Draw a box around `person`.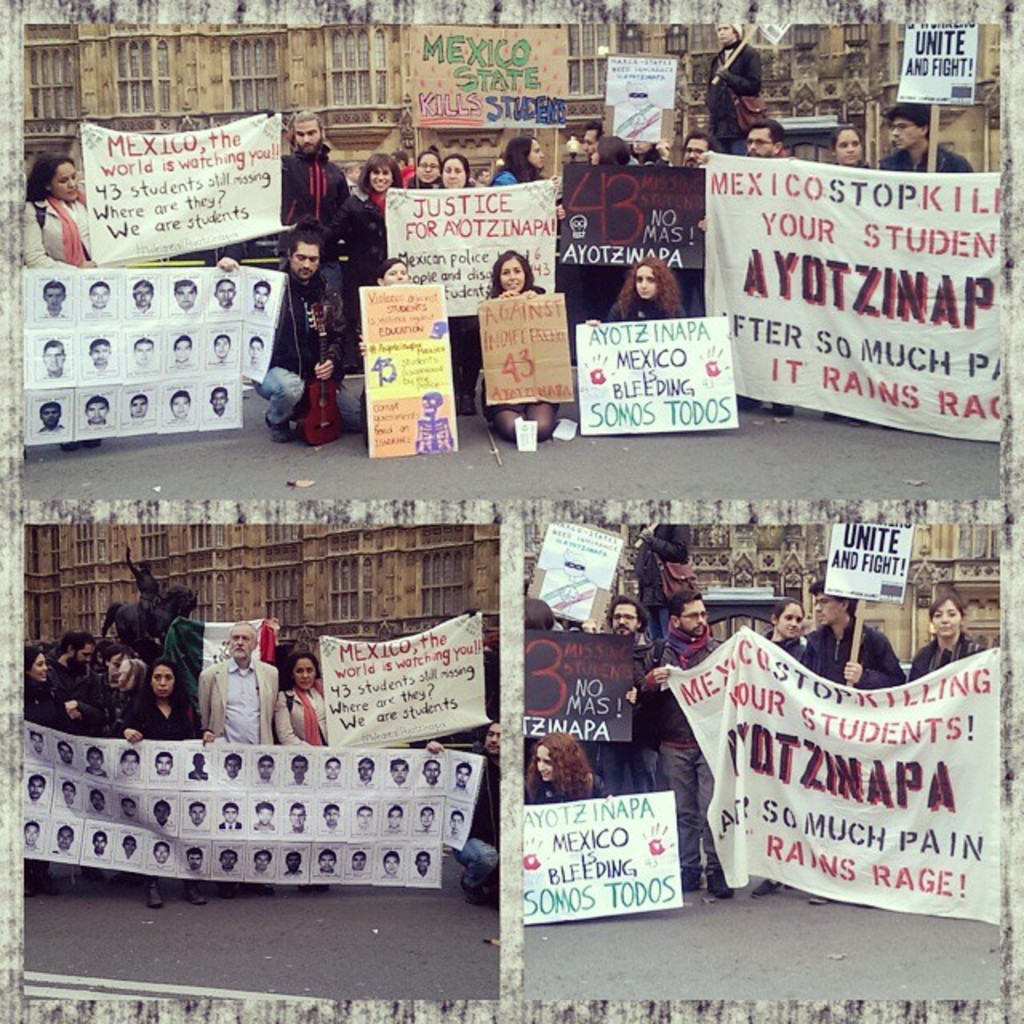
x1=392 y1=803 x2=405 y2=827.
